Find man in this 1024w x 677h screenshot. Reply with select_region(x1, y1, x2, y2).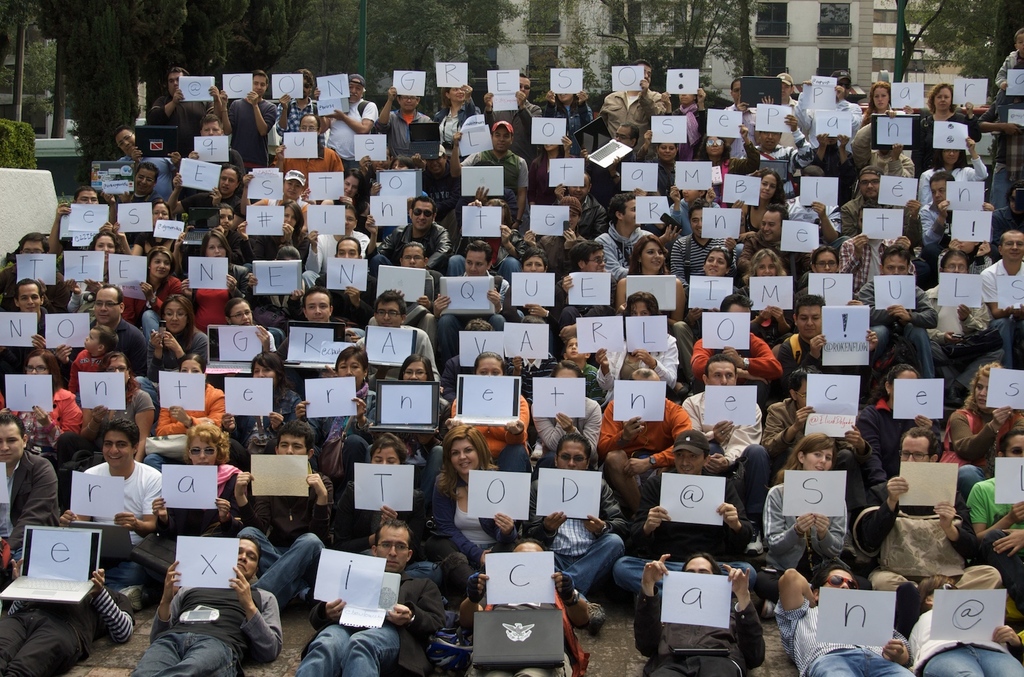
select_region(188, 113, 244, 183).
